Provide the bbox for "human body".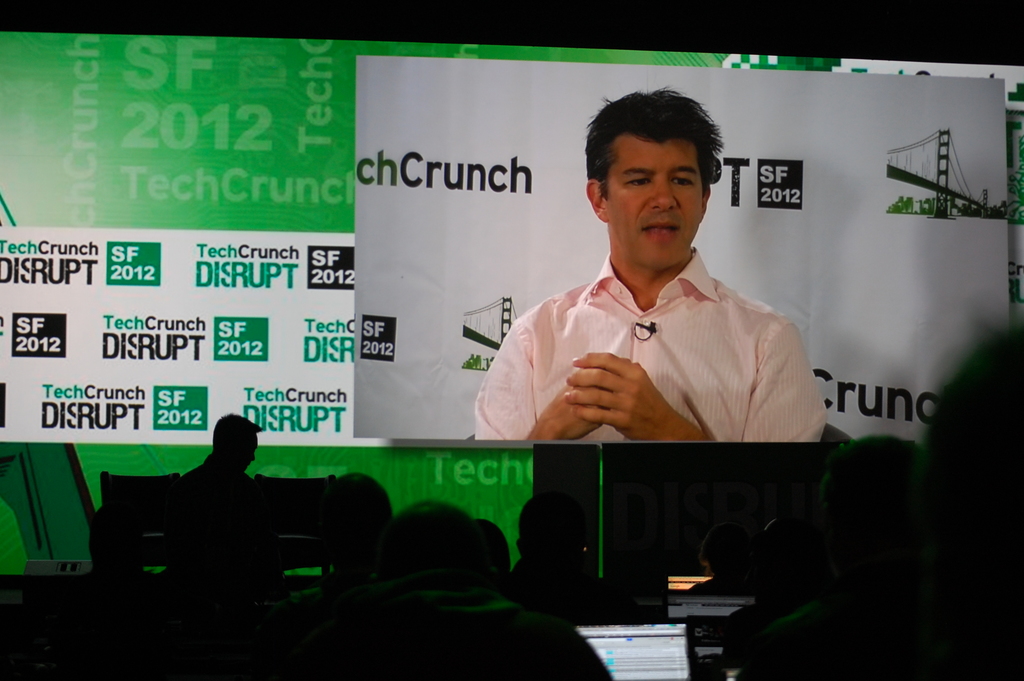
484 72 844 500.
